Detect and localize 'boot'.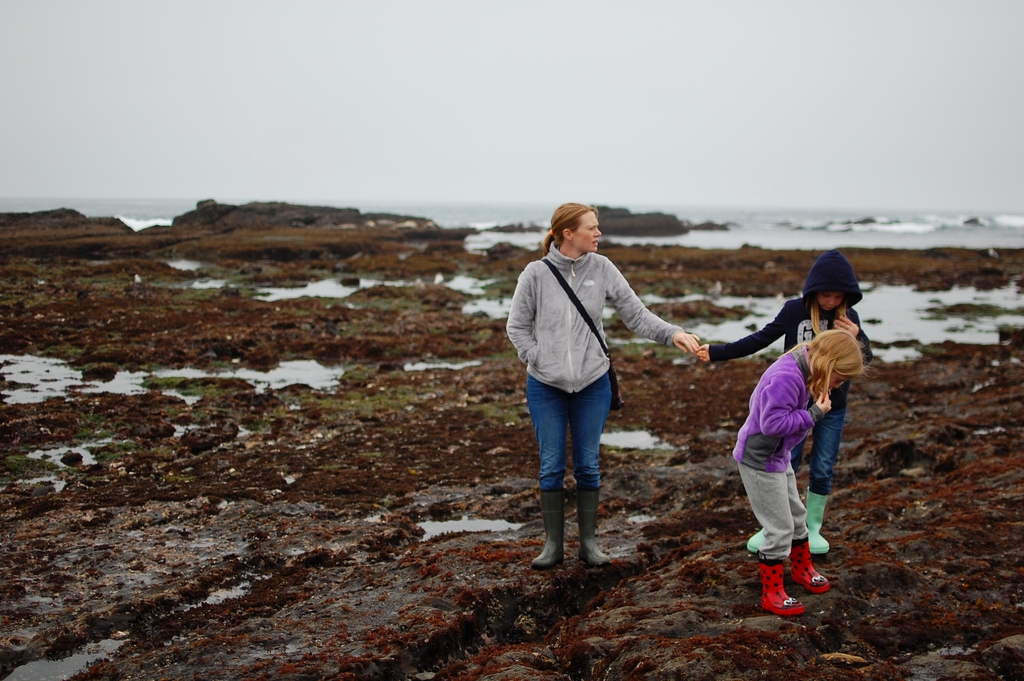
Localized at select_region(530, 479, 563, 571).
